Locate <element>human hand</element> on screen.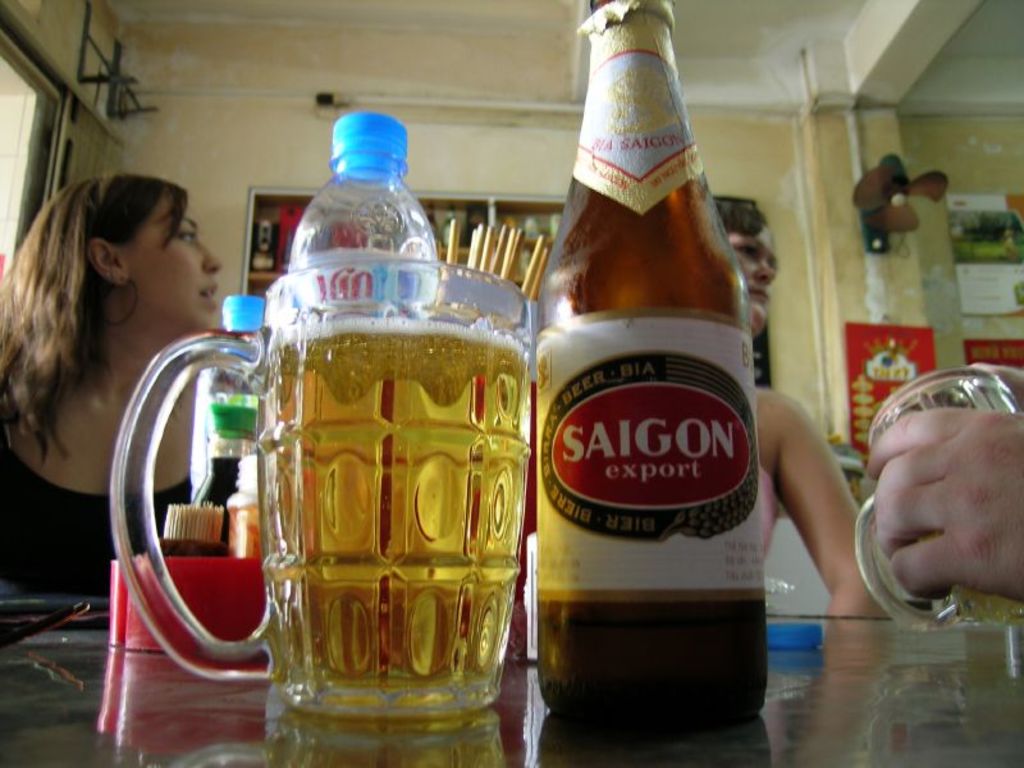
On screen at bbox=(863, 406, 1023, 605).
